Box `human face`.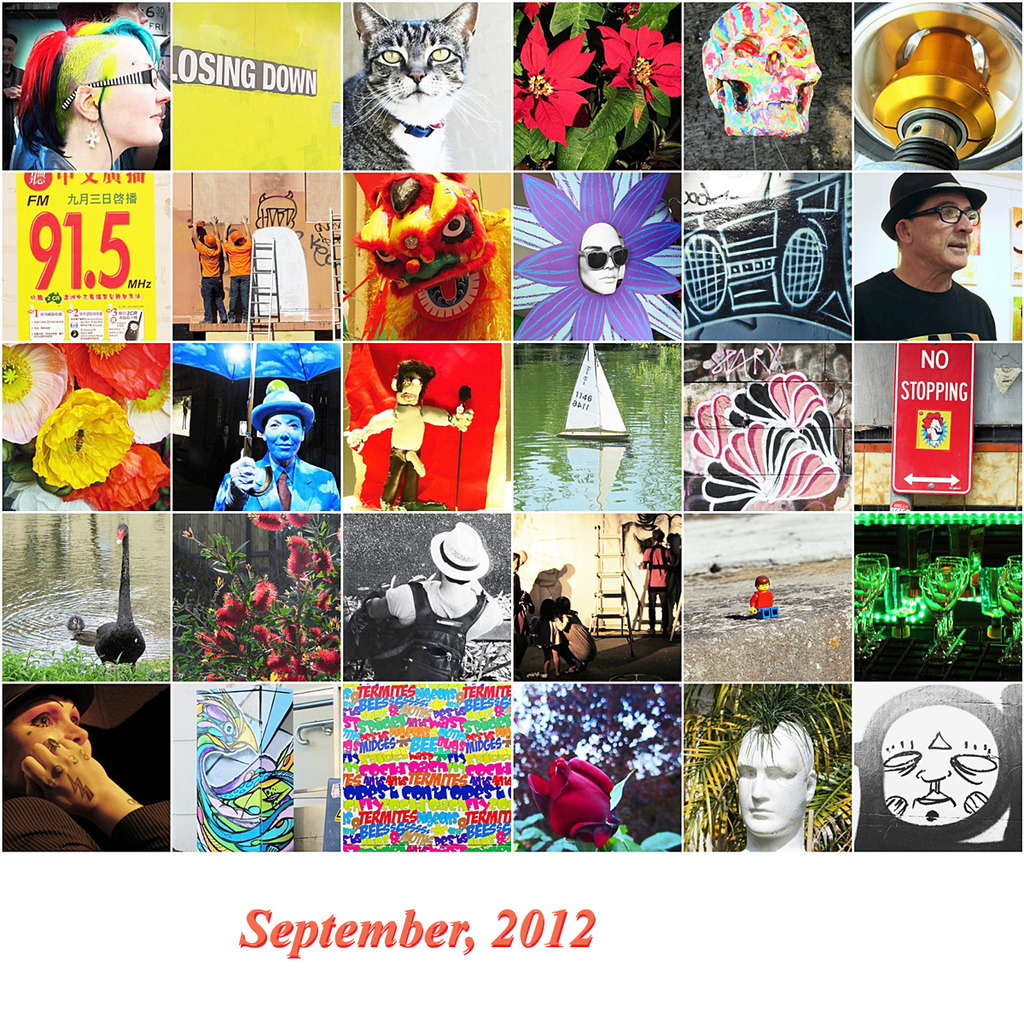
pyautogui.locateOnScreen(733, 727, 806, 835).
